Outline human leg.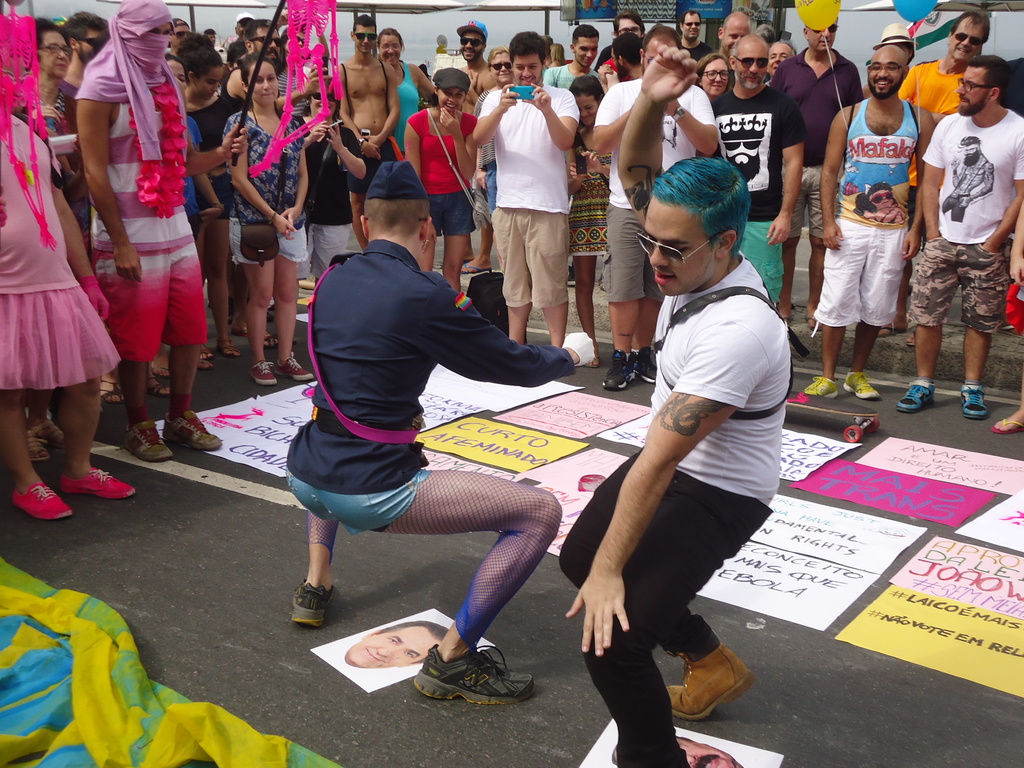
Outline: [964,236,1023,421].
